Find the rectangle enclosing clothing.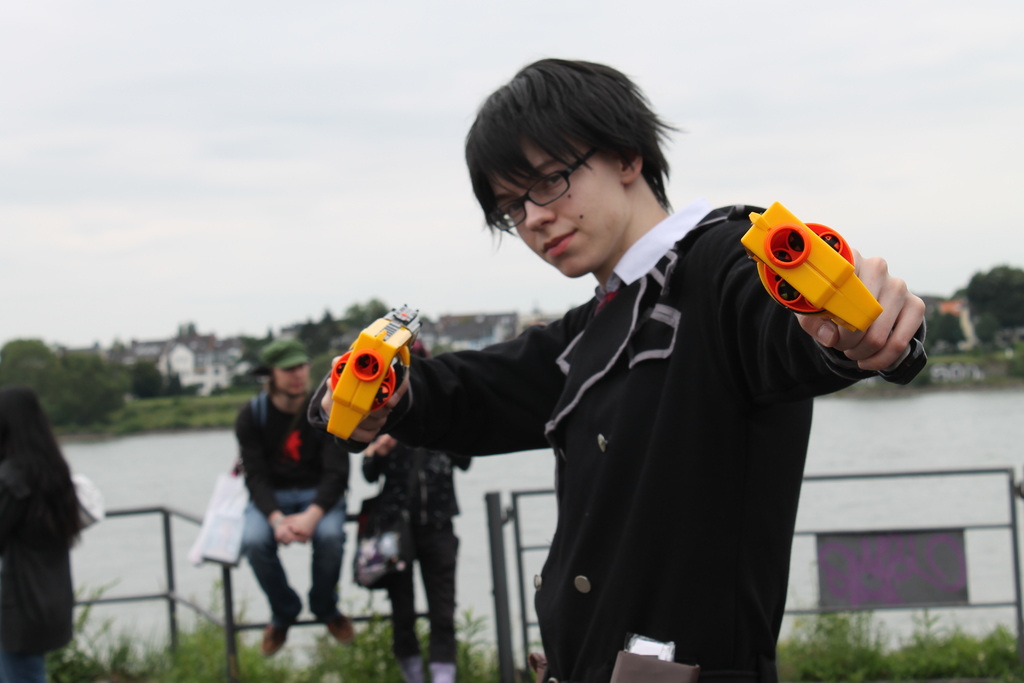
308/195/929/682.
